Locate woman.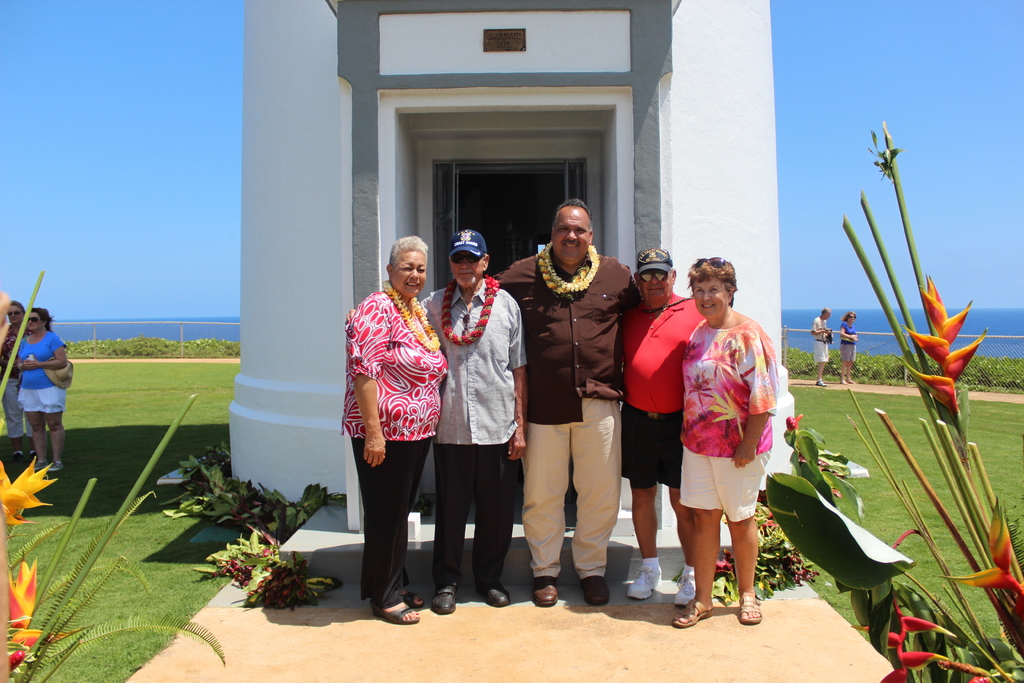
Bounding box: 15 306 68 473.
